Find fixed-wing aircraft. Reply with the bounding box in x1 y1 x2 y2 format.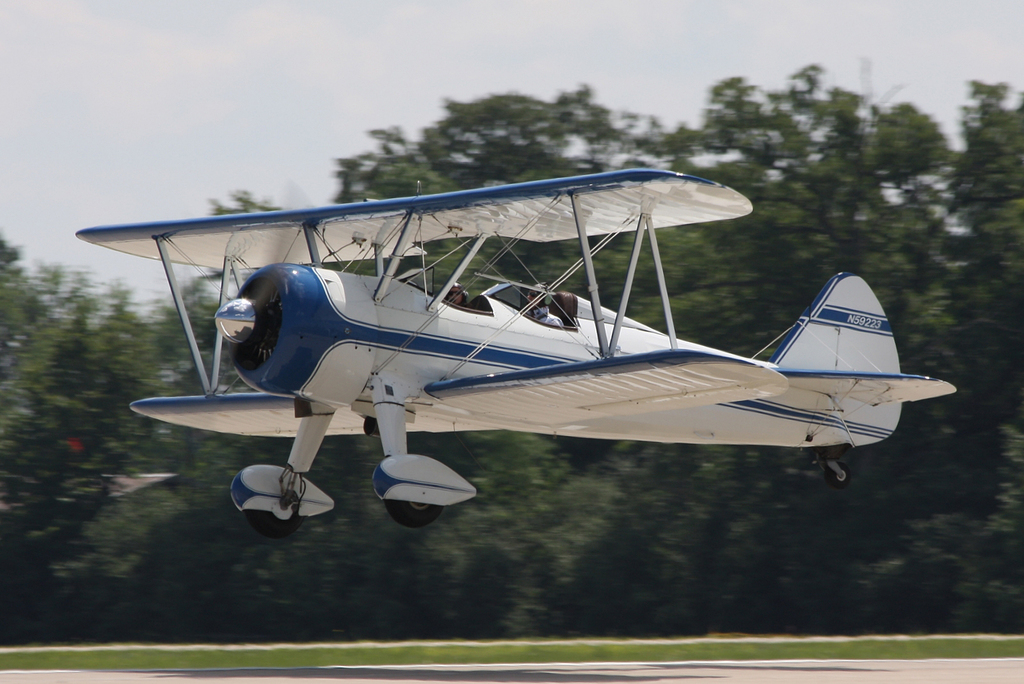
73 168 955 525.
